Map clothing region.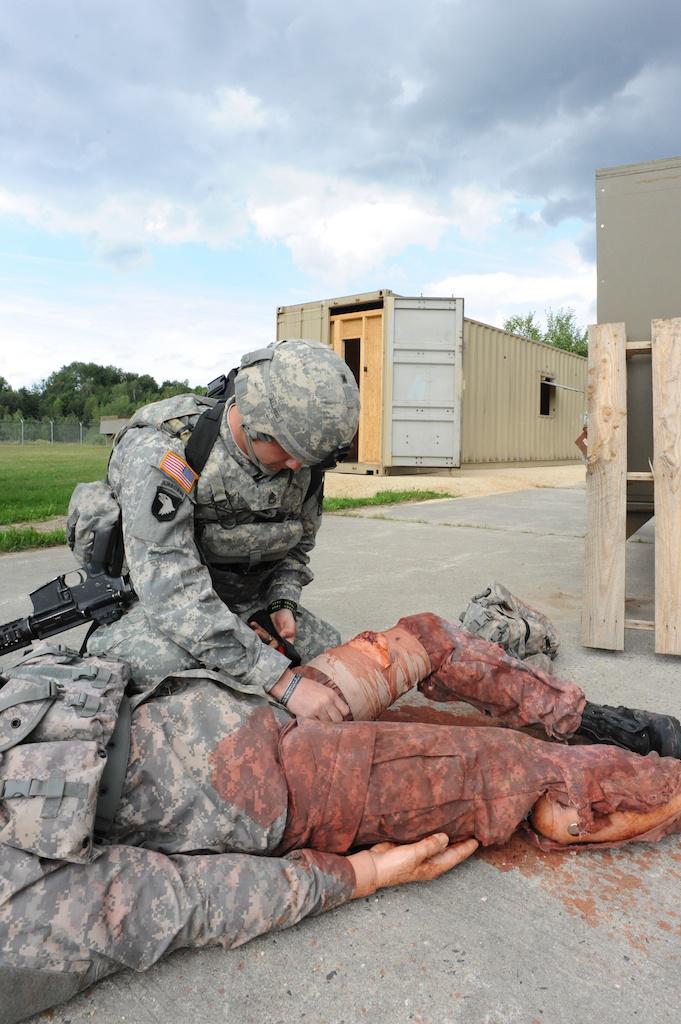
Mapped to (0,607,680,1023).
